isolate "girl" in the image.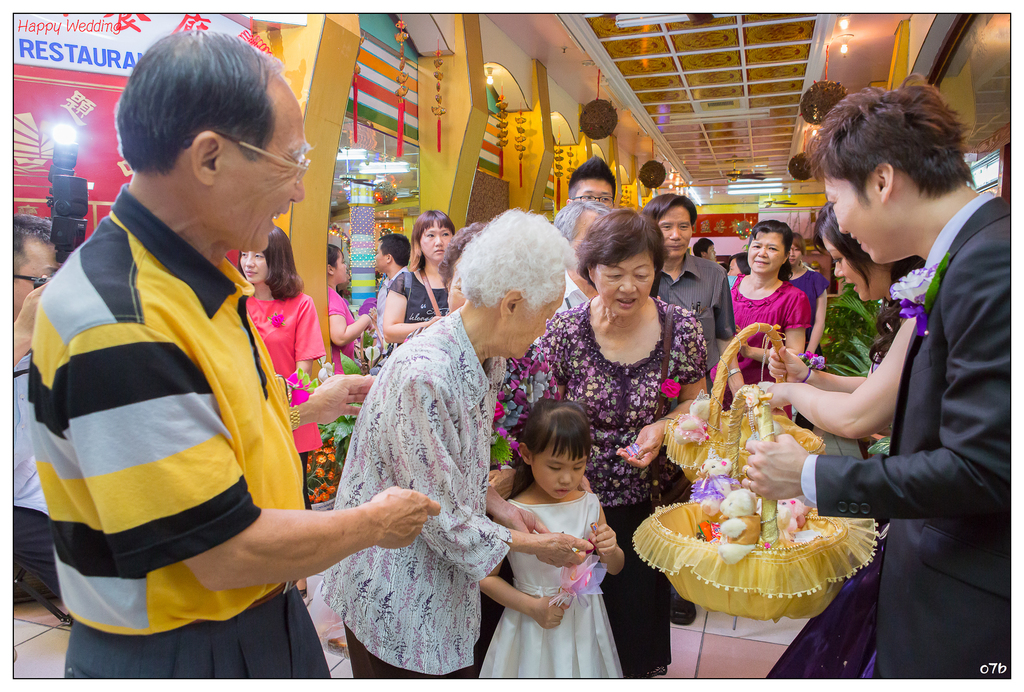
Isolated region: 244, 226, 330, 597.
